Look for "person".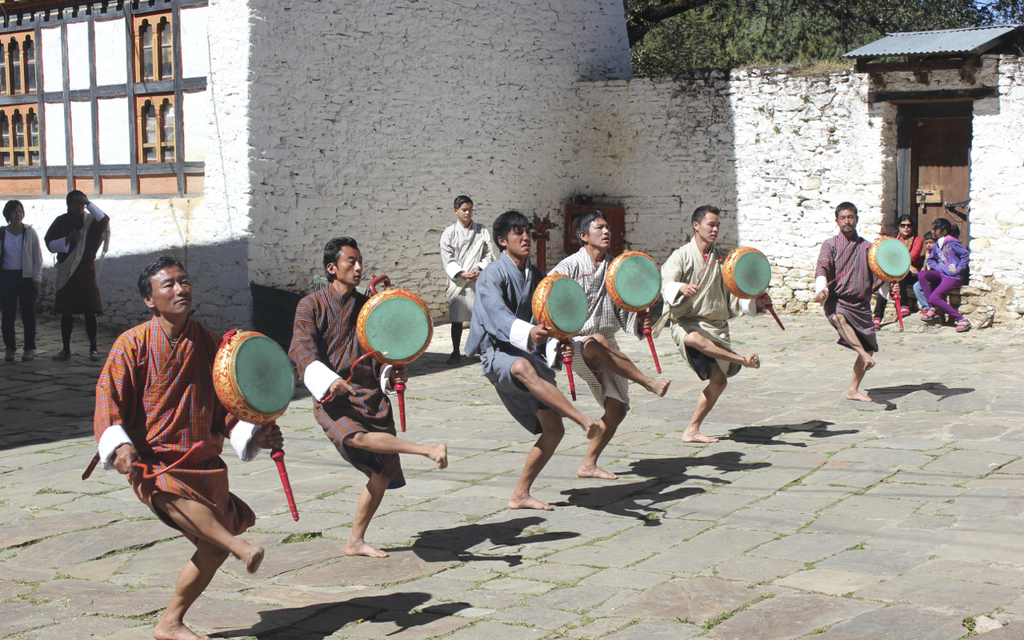
Found: (left=658, top=208, right=778, bottom=456).
